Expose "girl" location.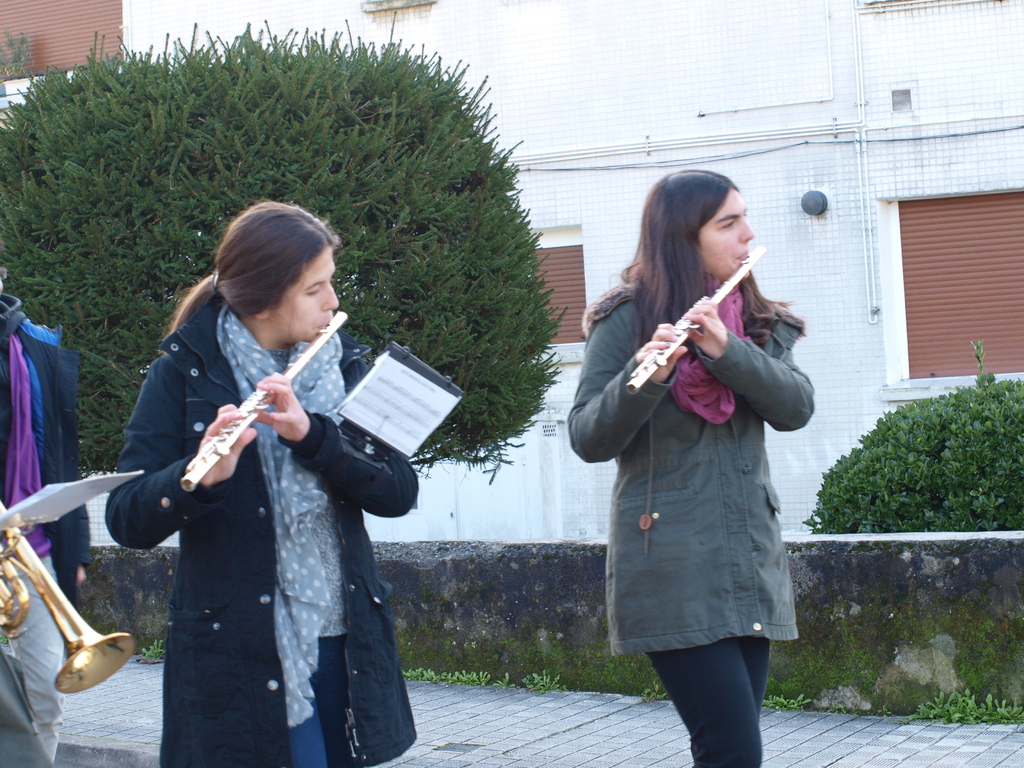
Exposed at crop(102, 198, 419, 767).
